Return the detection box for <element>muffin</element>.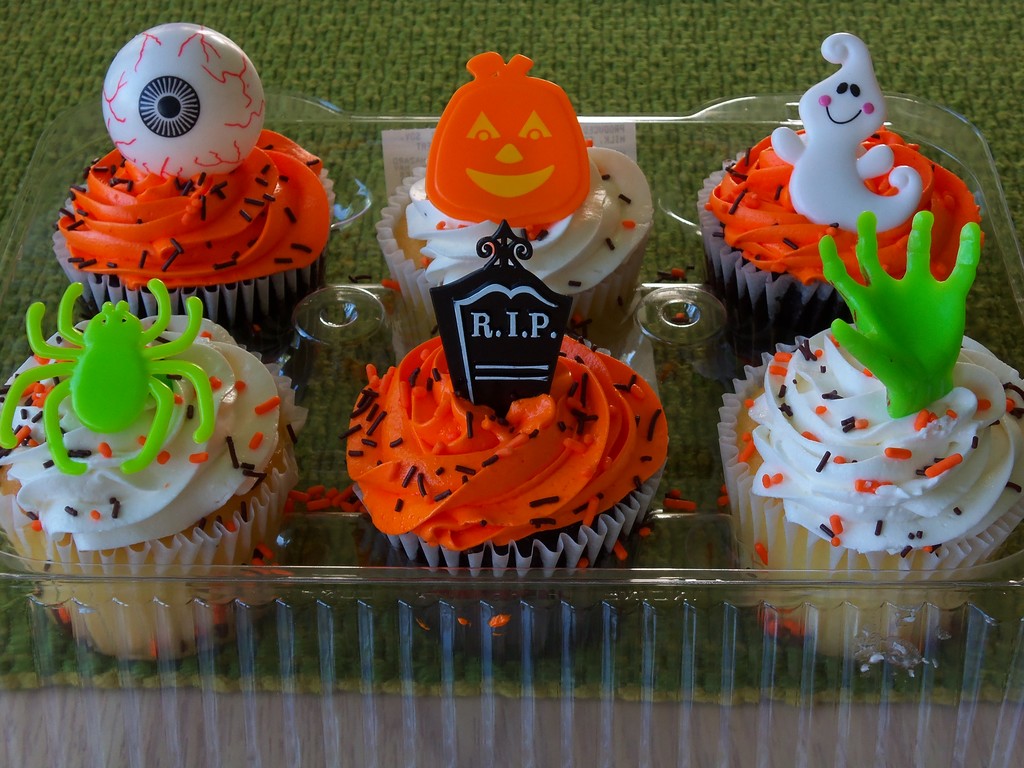
bbox=(0, 275, 316, 667).
